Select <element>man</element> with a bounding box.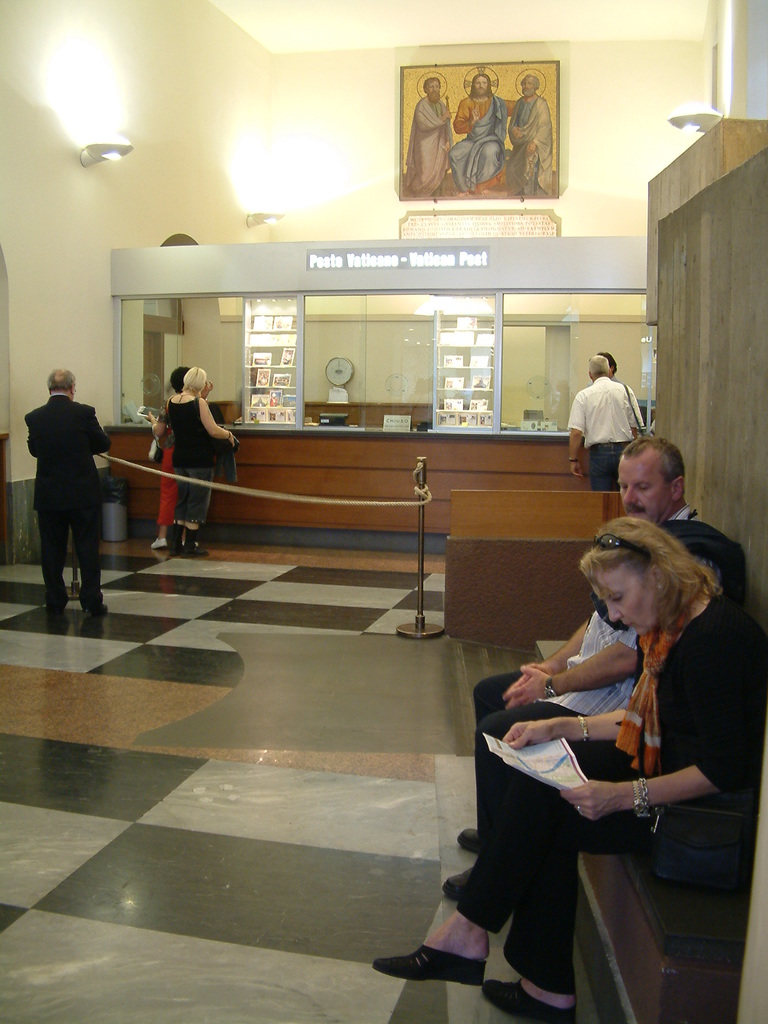
bbox=(566, 351, 643, 492).
